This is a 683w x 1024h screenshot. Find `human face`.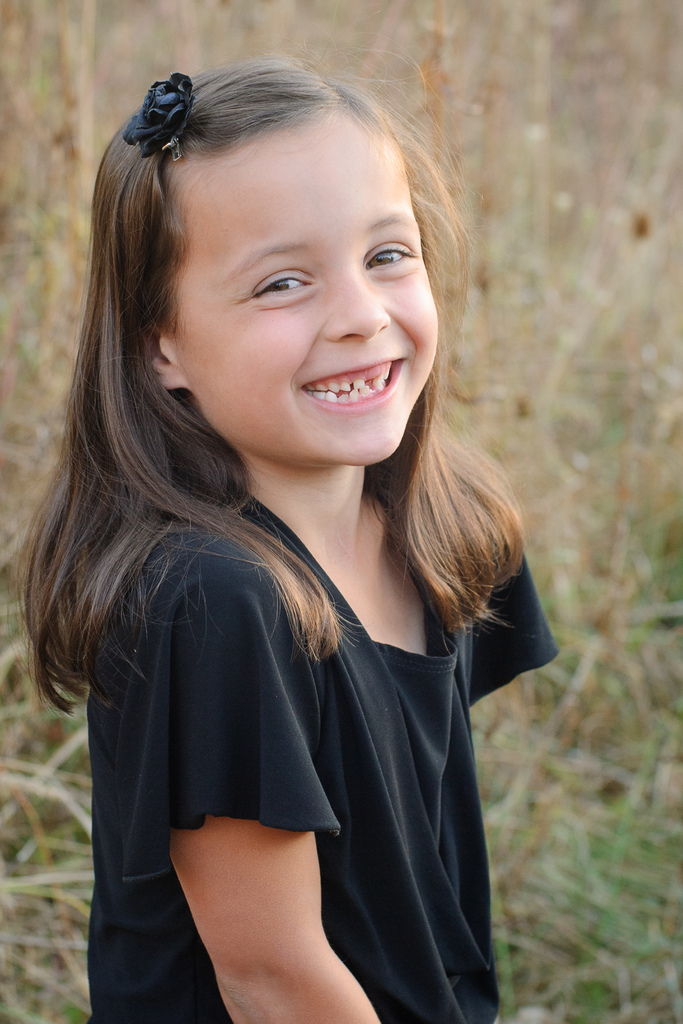
Bounding box: bbox(149, 132, 457, 461).
